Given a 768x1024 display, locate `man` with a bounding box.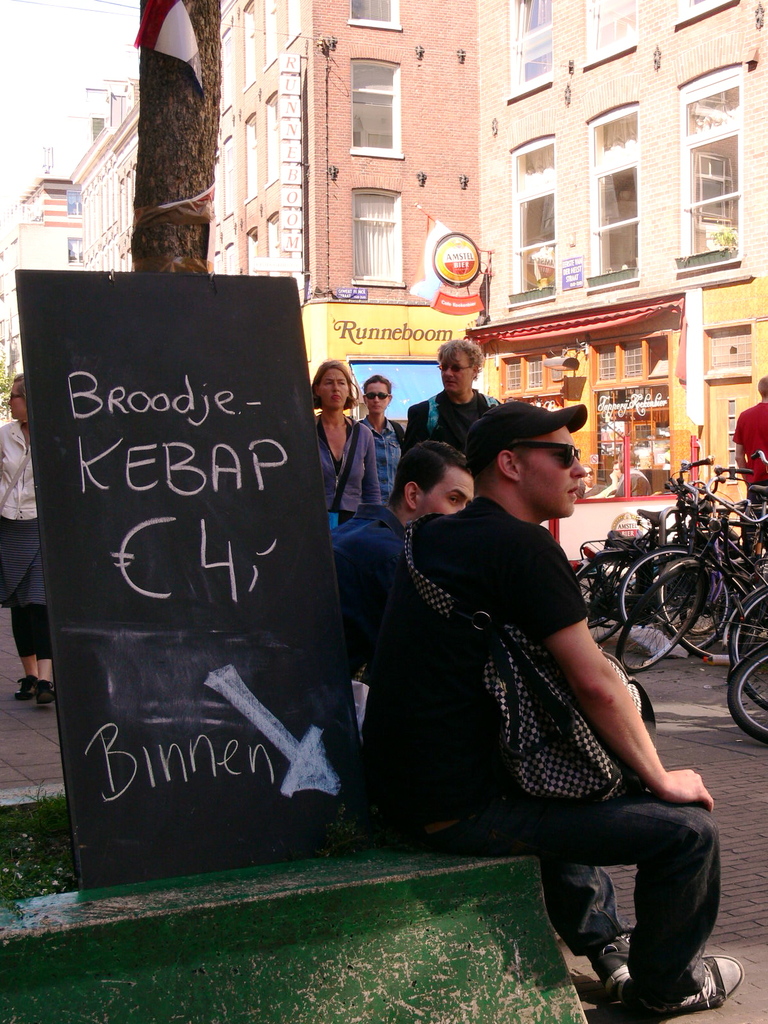
Located: select_region(403, 338, 515, 445).
